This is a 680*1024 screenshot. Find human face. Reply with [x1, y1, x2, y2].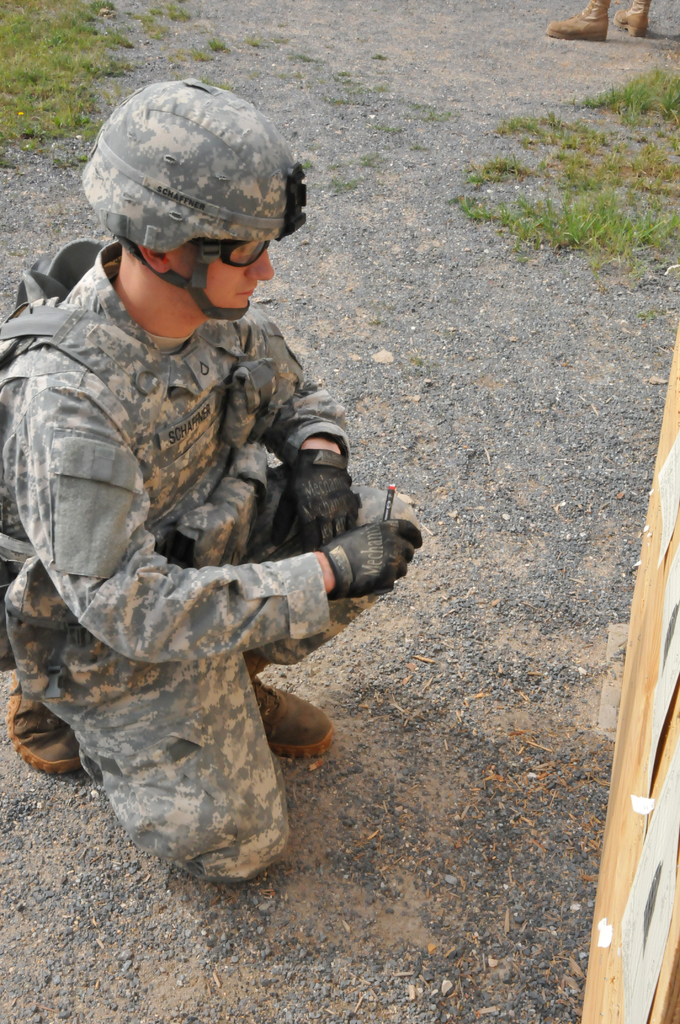
[172, 225, 271, 326].
